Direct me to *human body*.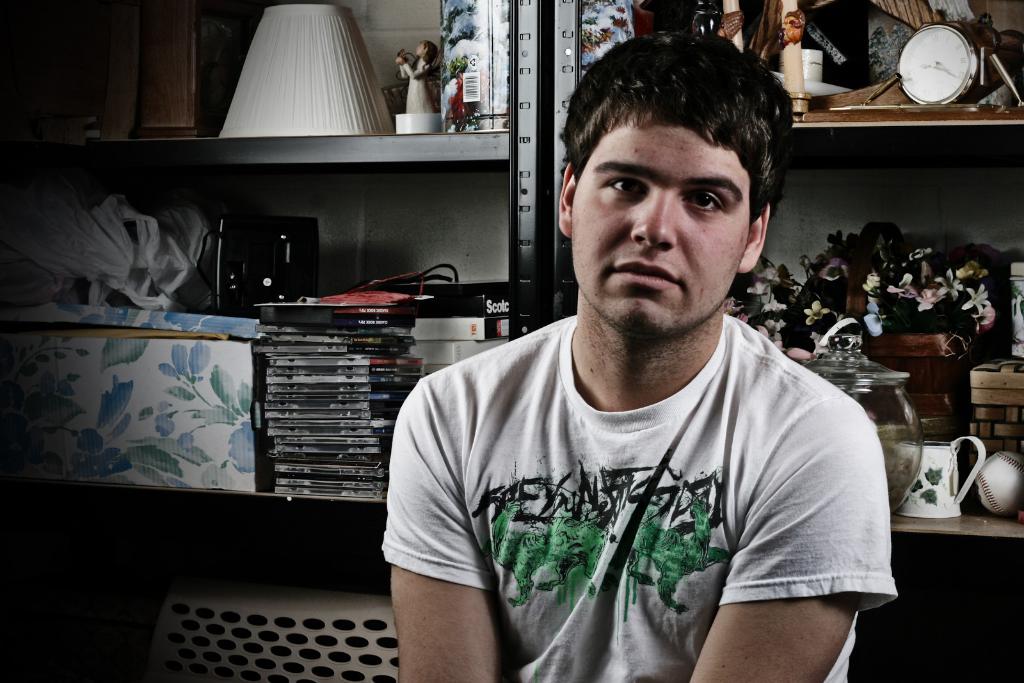
Direction: [left=382, top=35, right=897, bottom=677].
